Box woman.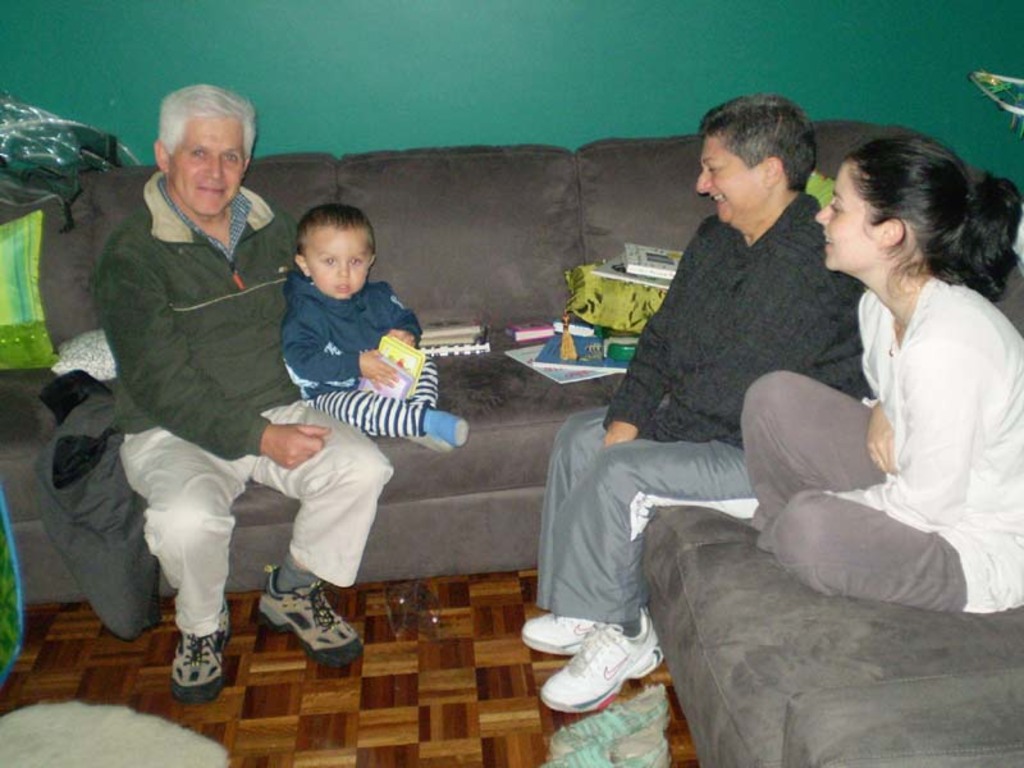
l=765, t=84, r=1001, b=735.
